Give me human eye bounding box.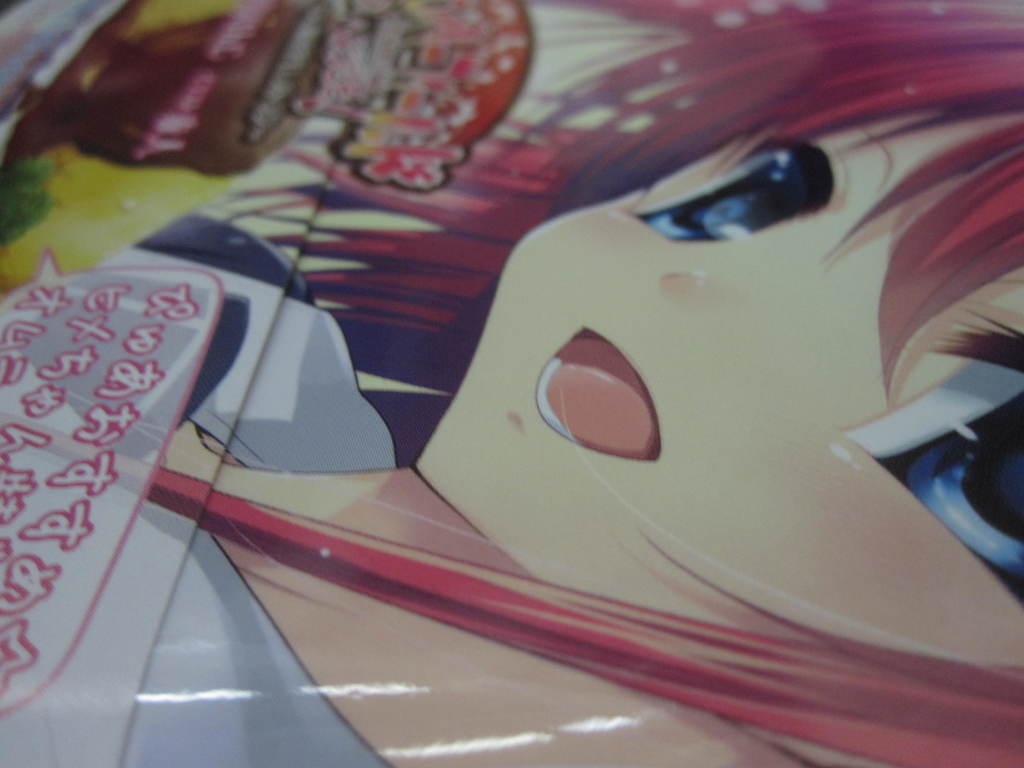
x1=622 y1=131 x2=887 y2=251.
